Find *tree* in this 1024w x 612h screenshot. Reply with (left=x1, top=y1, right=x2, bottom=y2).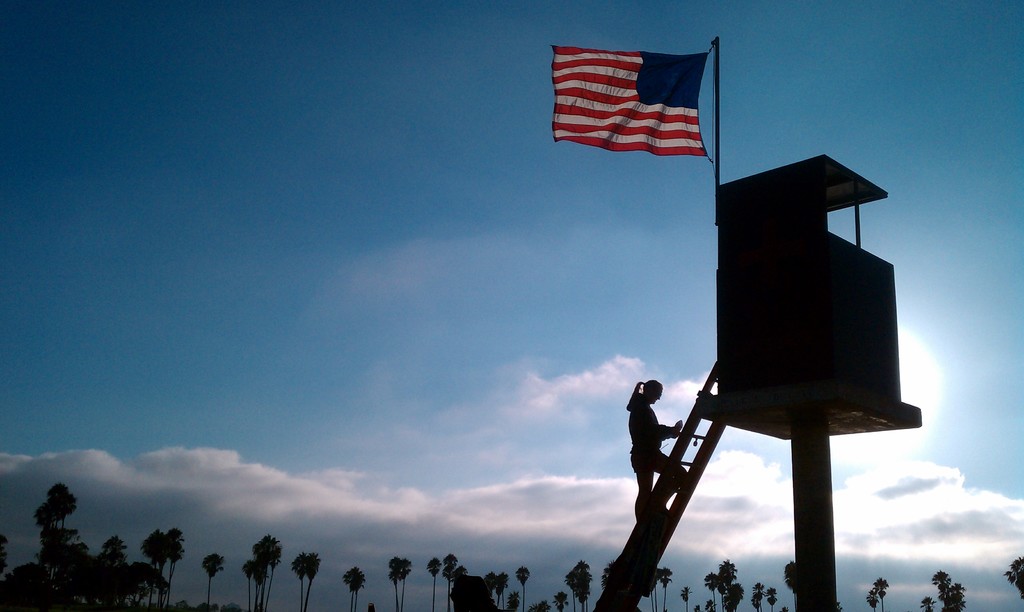
(left=452, top=565, right=465, bottom=577).
